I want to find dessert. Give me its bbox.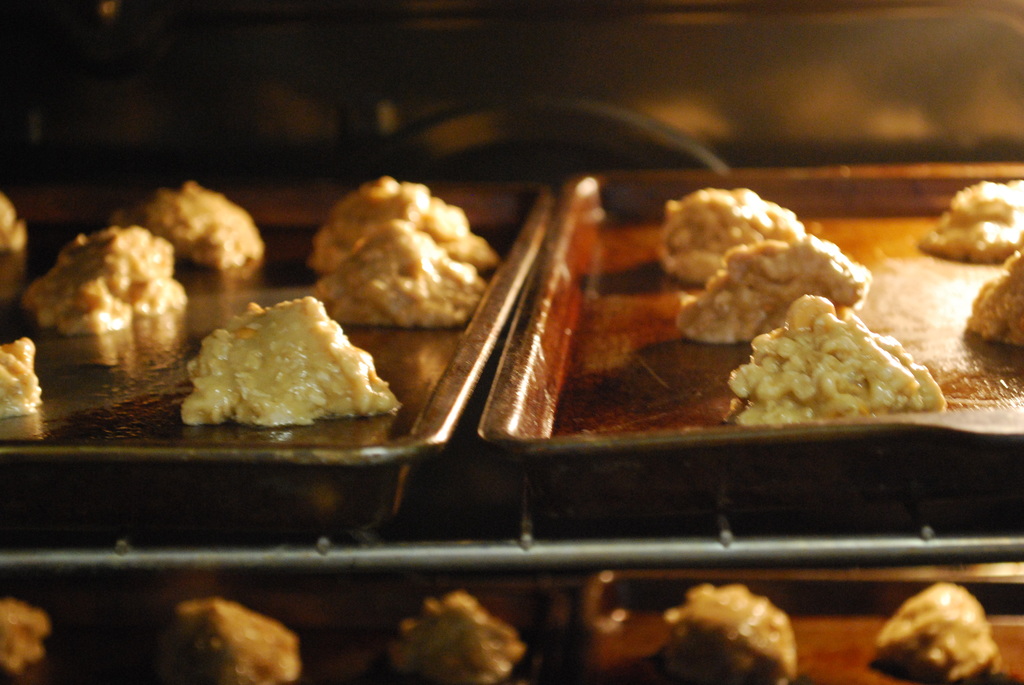
0,197,30,292.
